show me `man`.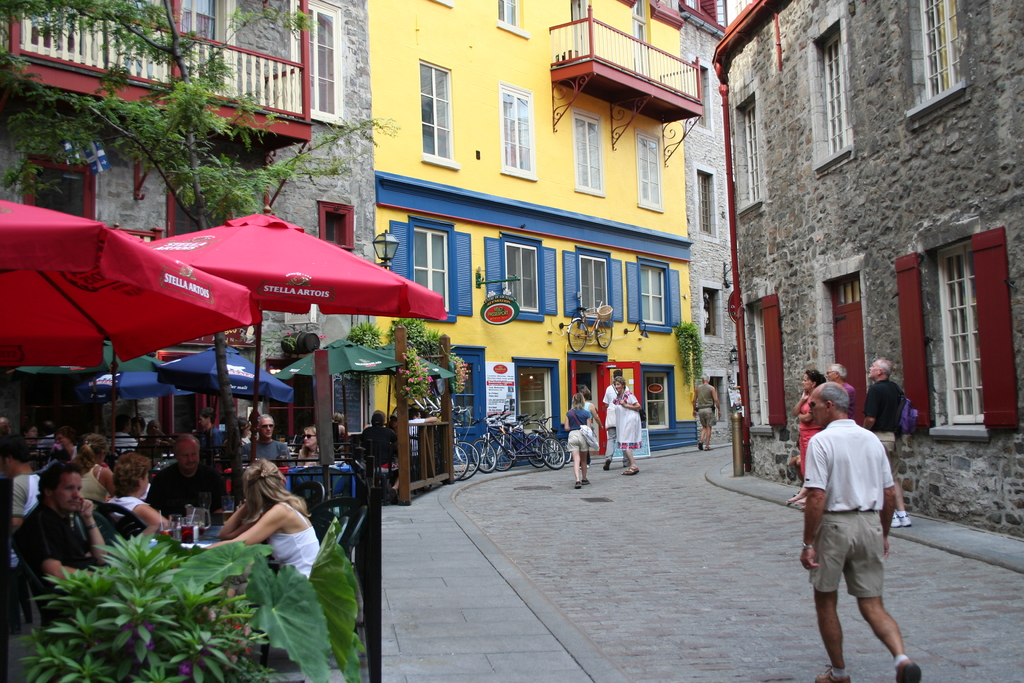
`man` is here: l=15, t=463, r=113, b=595.
